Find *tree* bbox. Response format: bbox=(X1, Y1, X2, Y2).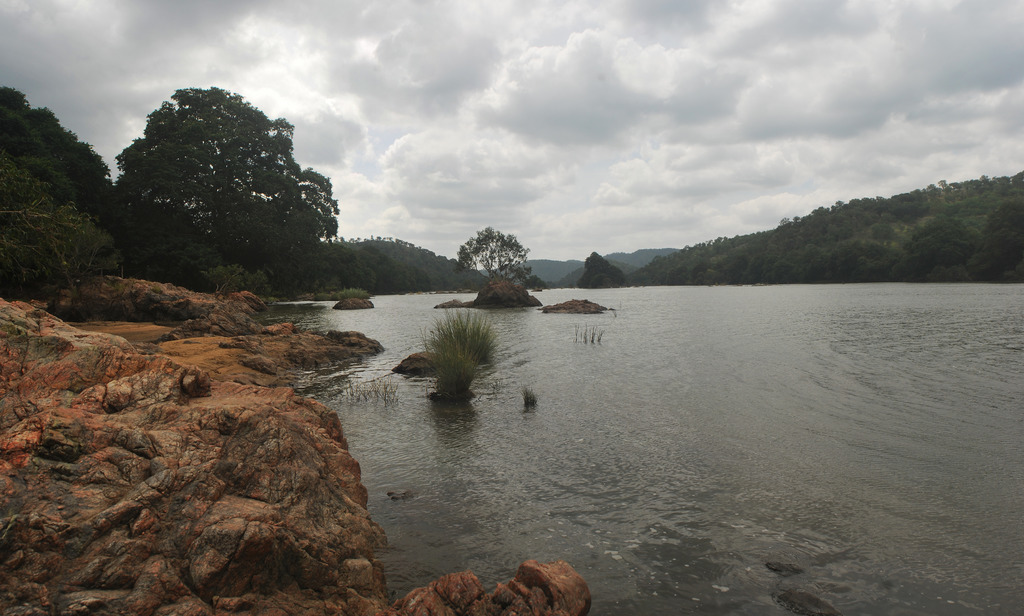
bbox=(0, 85, 121, 264).
